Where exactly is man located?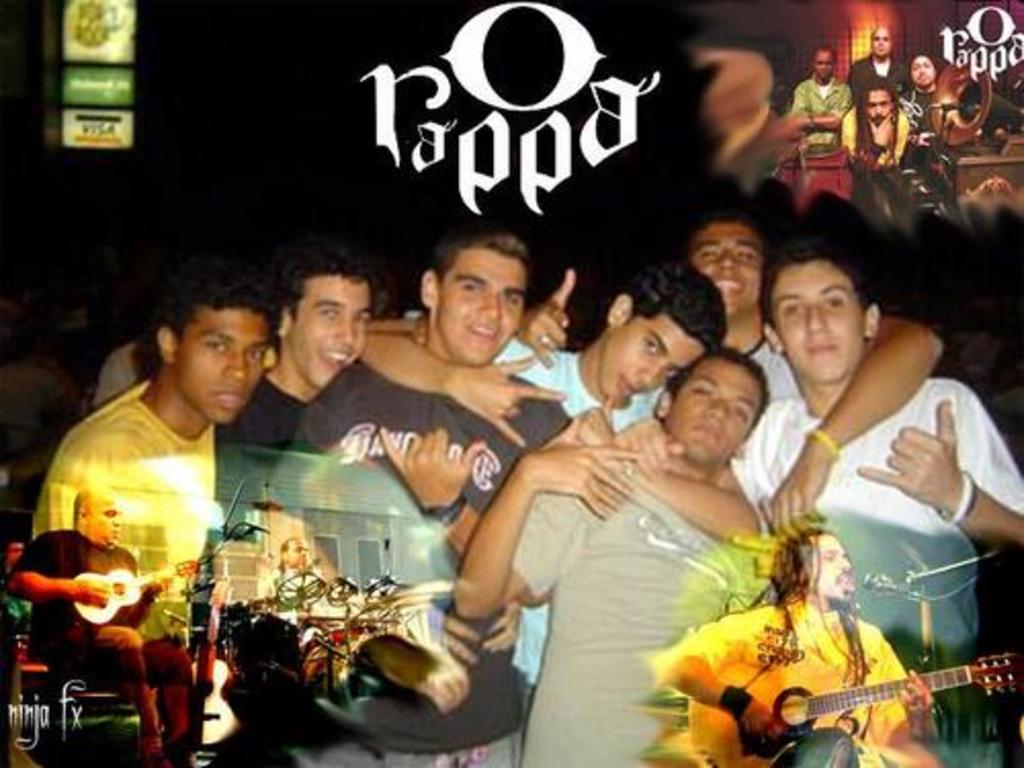
Its bounding box is 655:520:940:766.
